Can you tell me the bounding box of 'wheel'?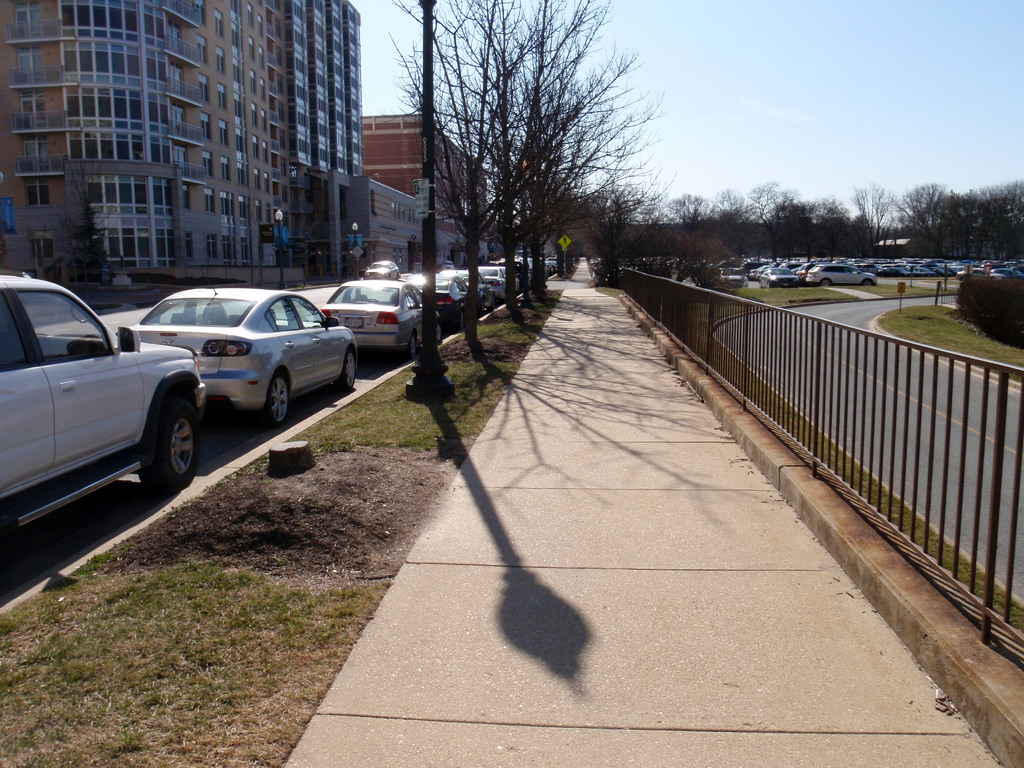
<box>490,295,497,314</box>.
